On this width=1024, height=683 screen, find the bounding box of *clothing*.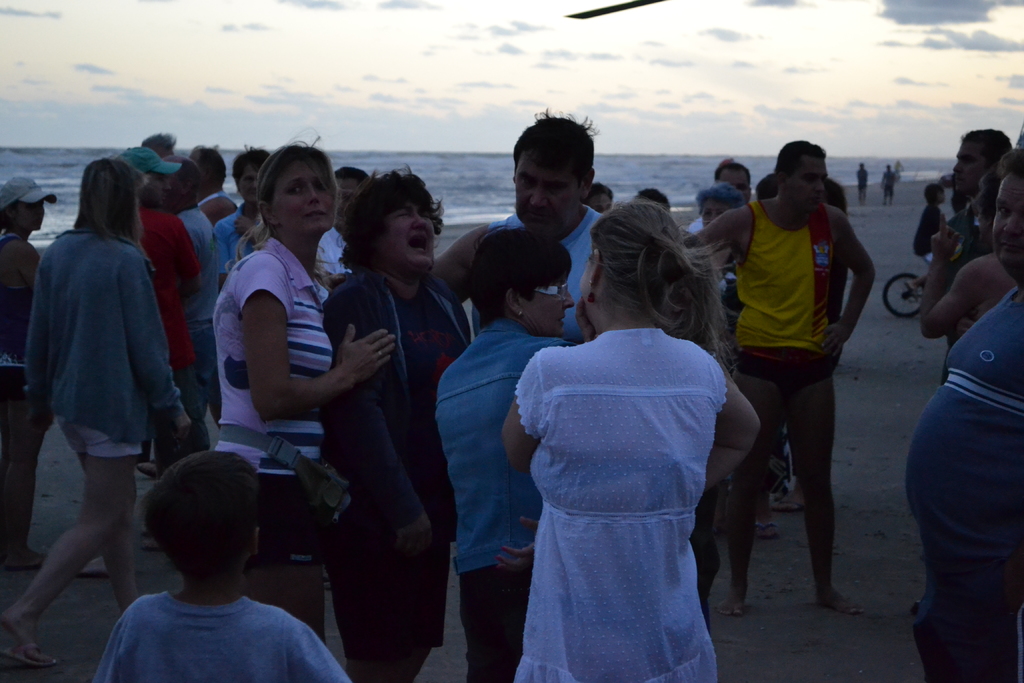
Bounding box: {"left": 435, "top": 317, "right": 577, "bottom": 680}.
